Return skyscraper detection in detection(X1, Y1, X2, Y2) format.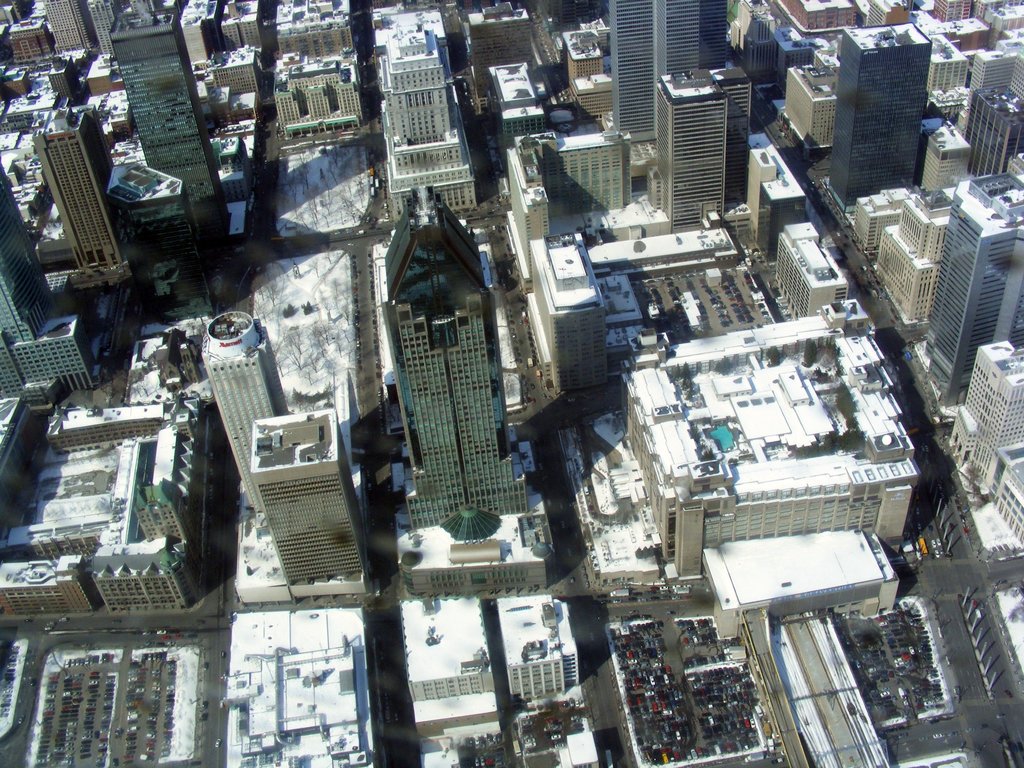
detection(114, 4, 233, 236).
